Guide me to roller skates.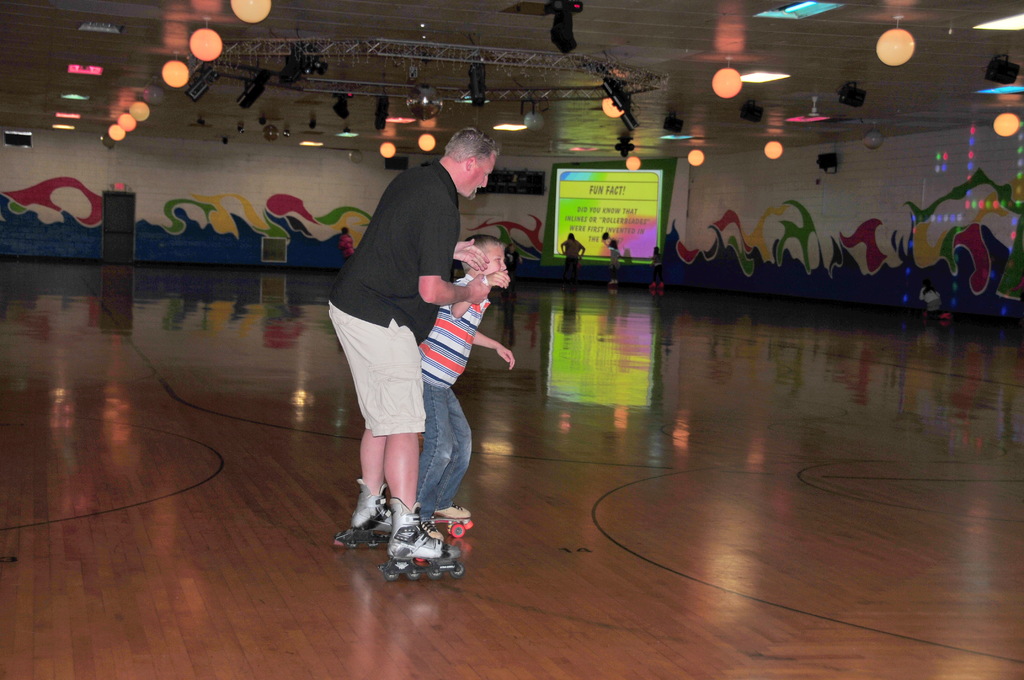
Guidance: {"x1": 651, "y1": 284, "x2": 656, "y2": 289}.
